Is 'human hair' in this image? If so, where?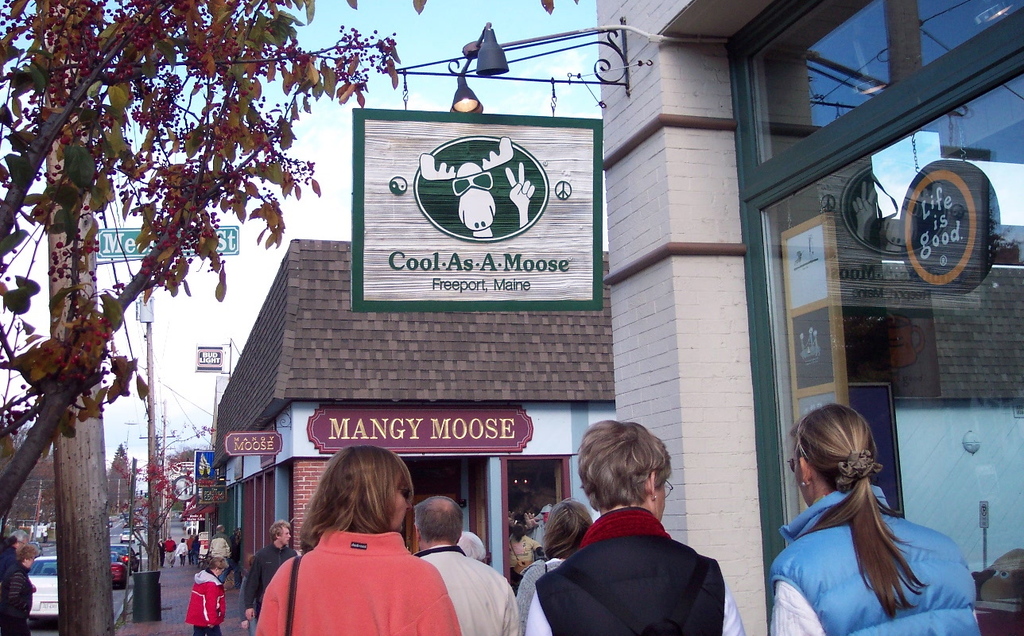
Yes, at BBox(543, 498, 592, 558).
